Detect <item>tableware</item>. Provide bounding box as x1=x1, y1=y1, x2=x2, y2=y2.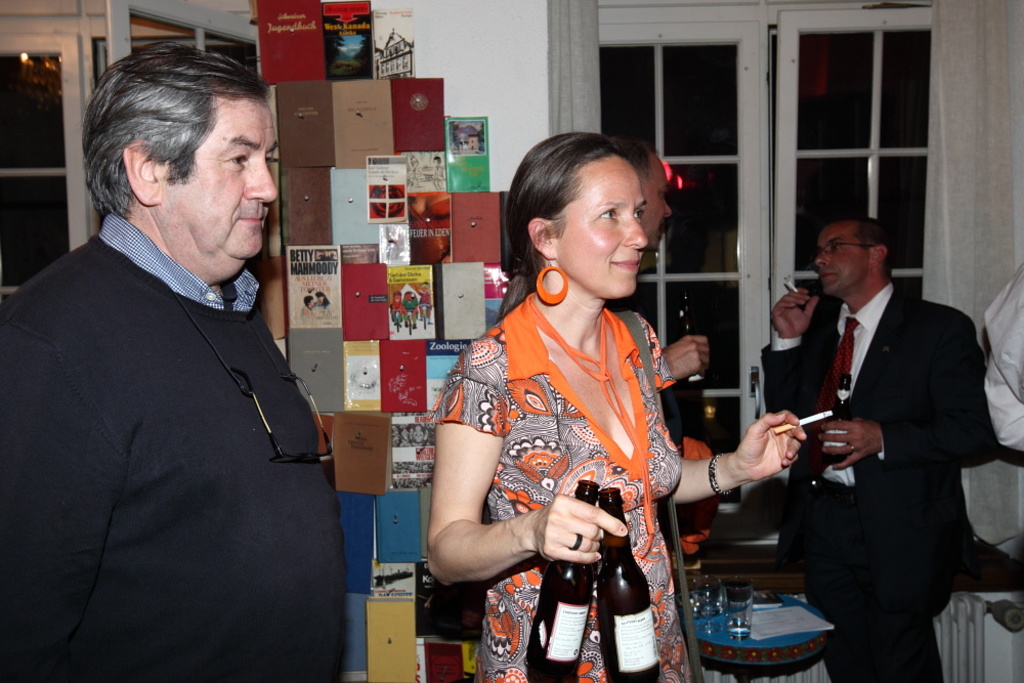
x1=722, y1=578, x2=756, y2=639.
